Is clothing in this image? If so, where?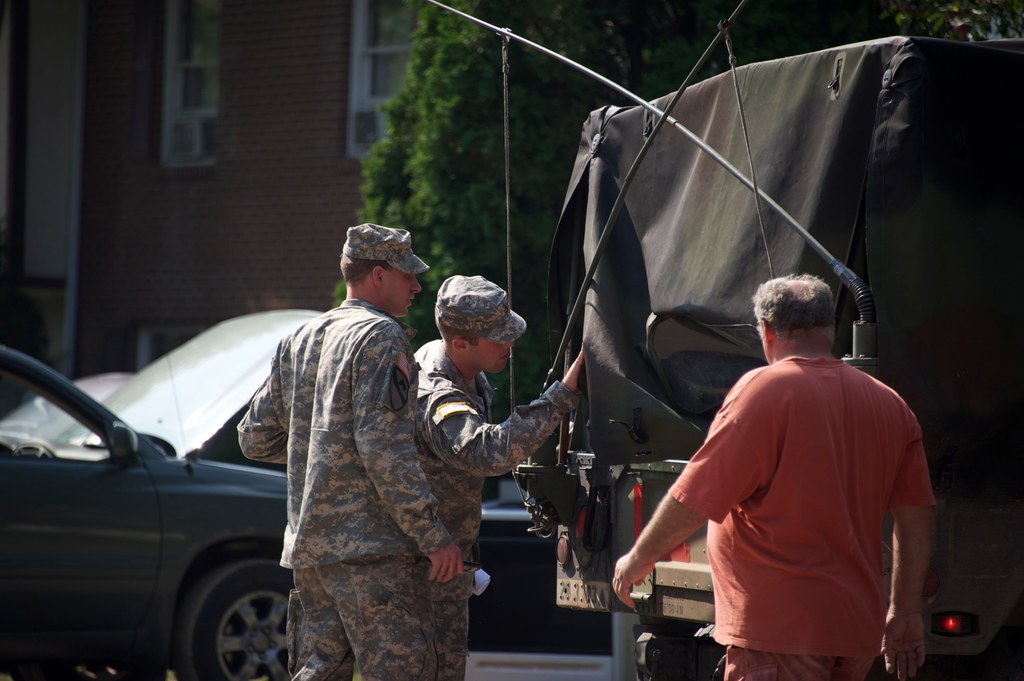
Yes, at Rect(413, 334, 586, 680).
